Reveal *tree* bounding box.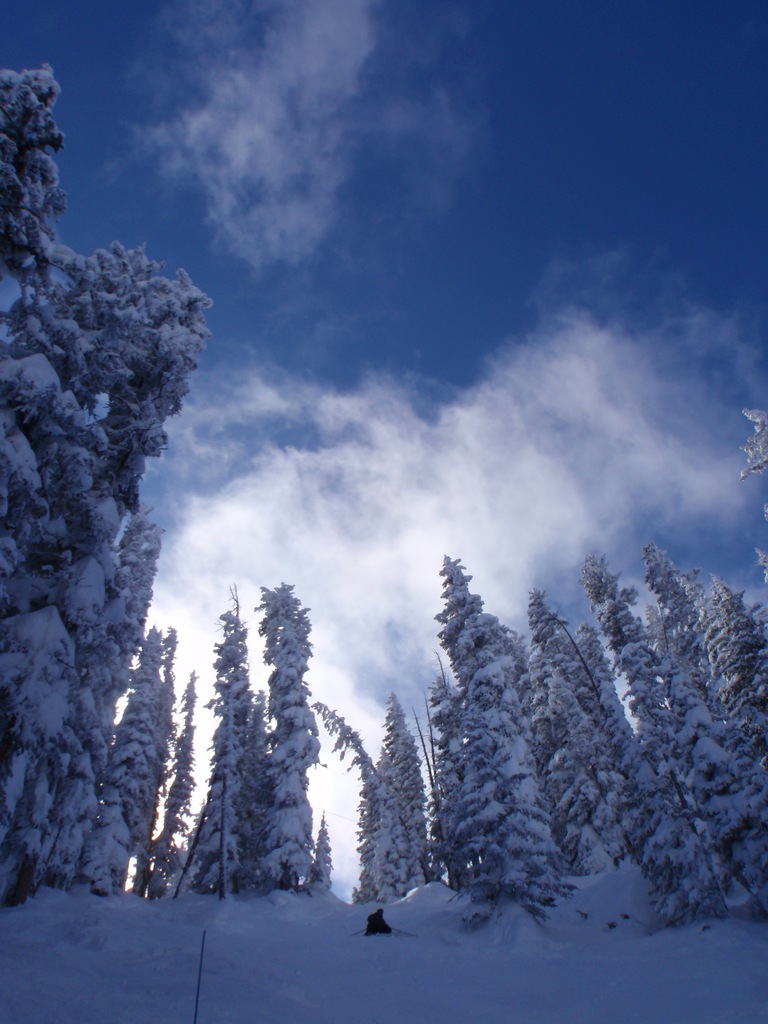
Revealed: bbox=(719, 557, 764, 838).
